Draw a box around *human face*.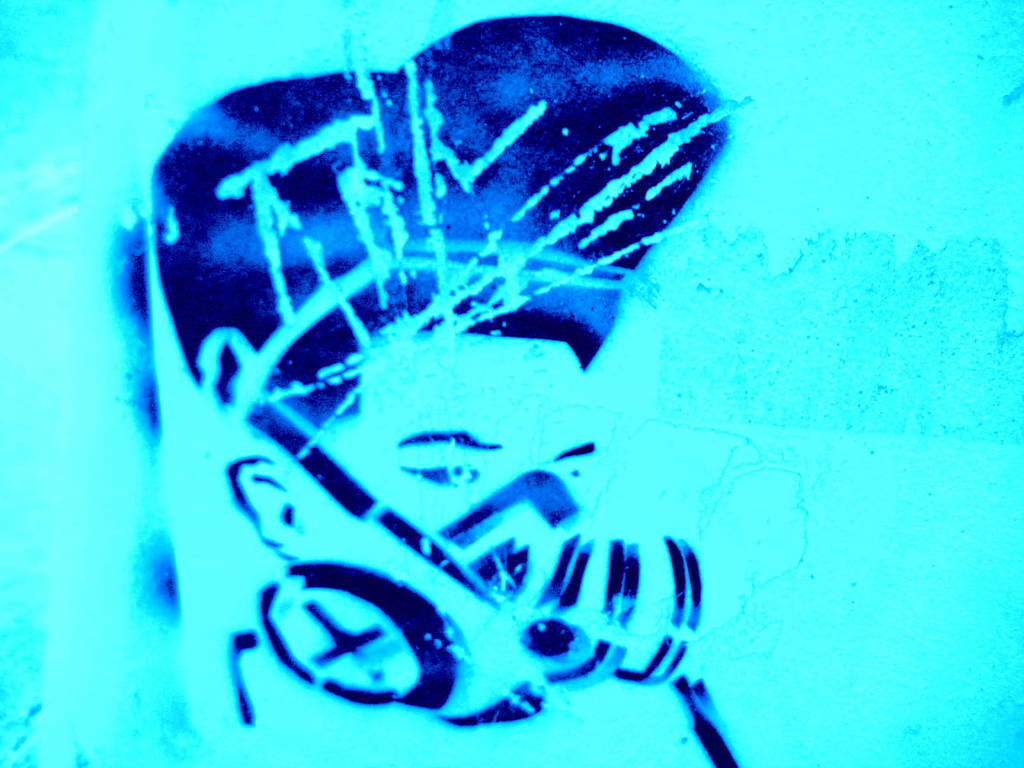
rect(300, 330, 595, 722).
